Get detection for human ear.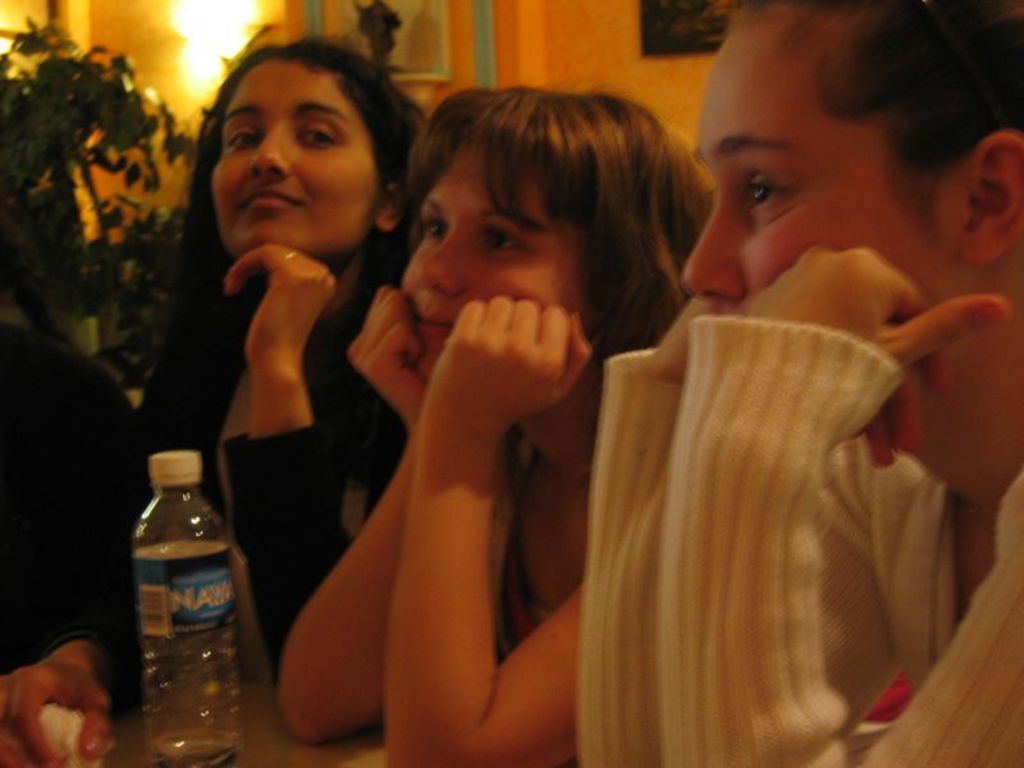
Detection: (376,184,403,228).
